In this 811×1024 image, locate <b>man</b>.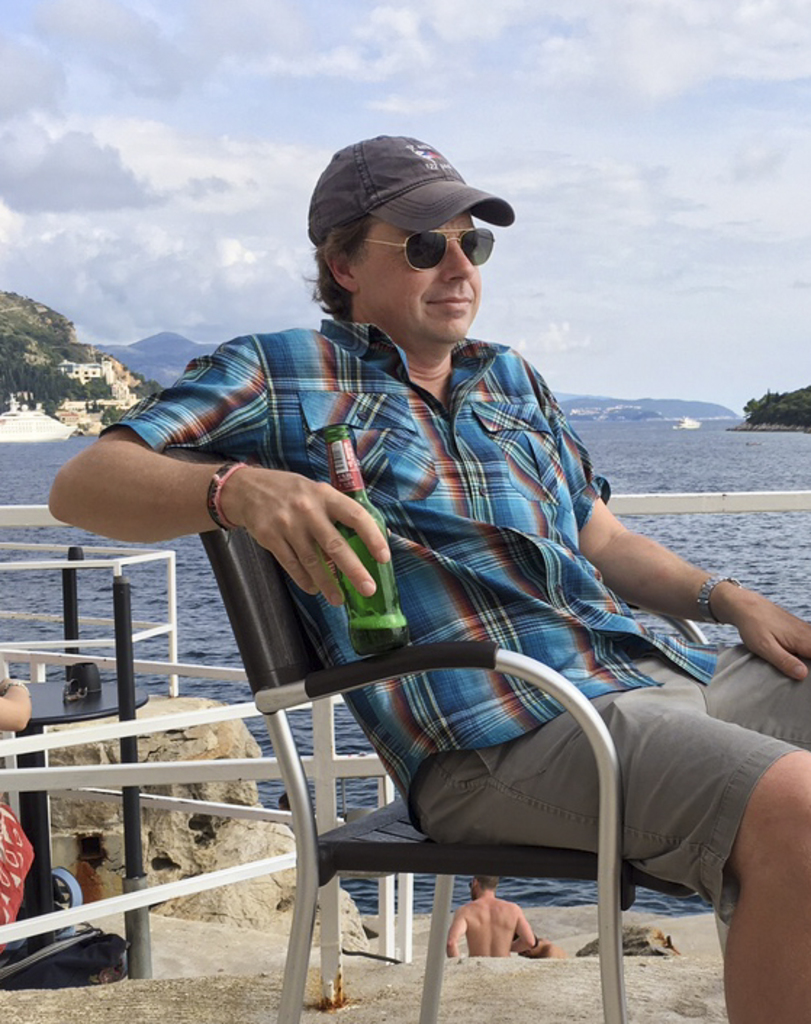
Bounding box: <bbox>46, 126, 810, 1023</bbox>.
